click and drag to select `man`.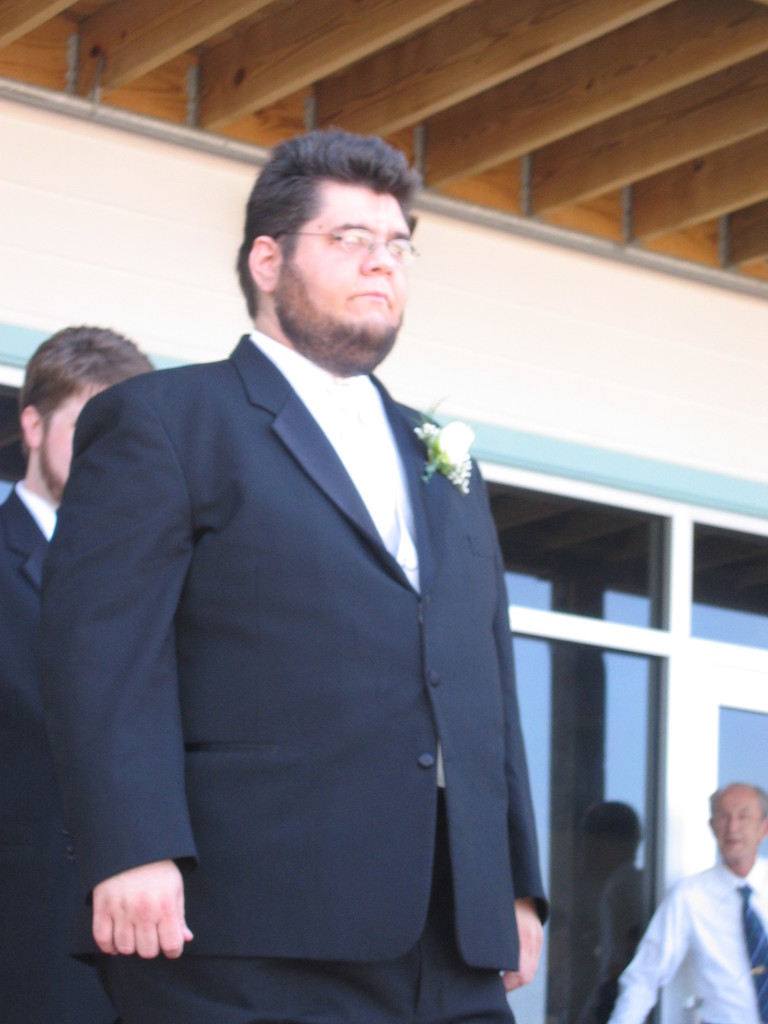
Selection: [604, 785, 767, 1023].
